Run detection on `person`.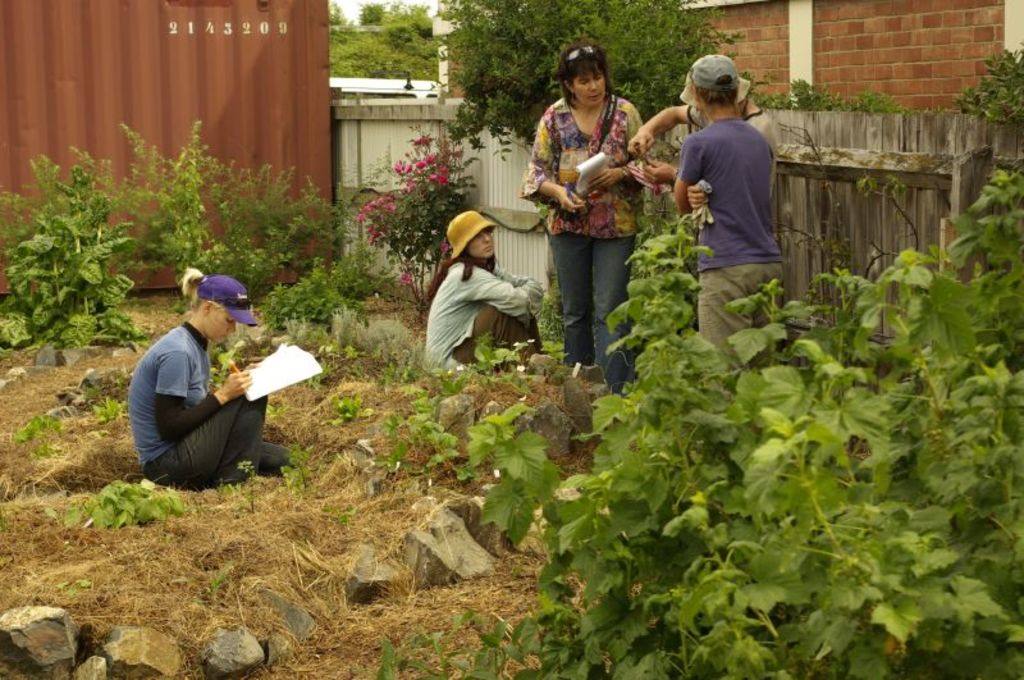
Result: [413,207,557,379].
